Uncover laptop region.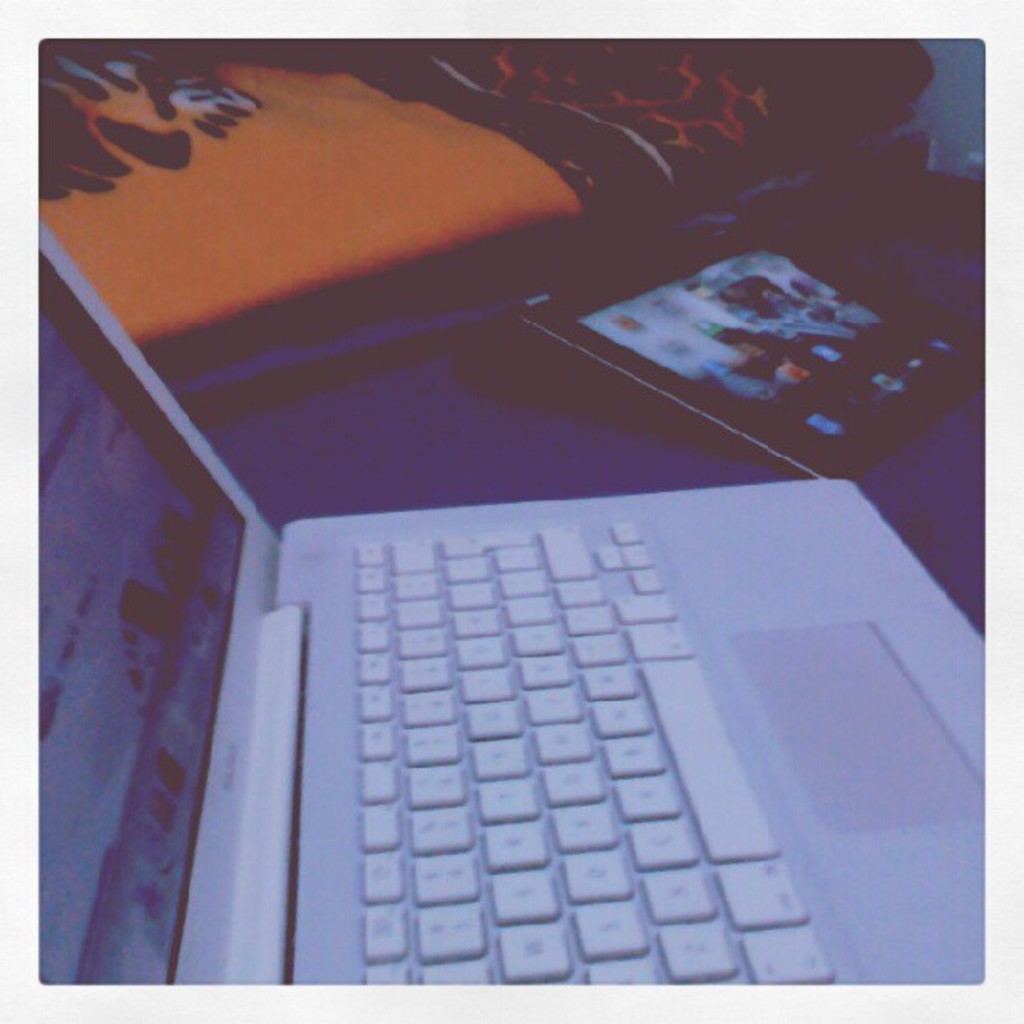
Uncovered: box(52, 80, 955, 1023).
